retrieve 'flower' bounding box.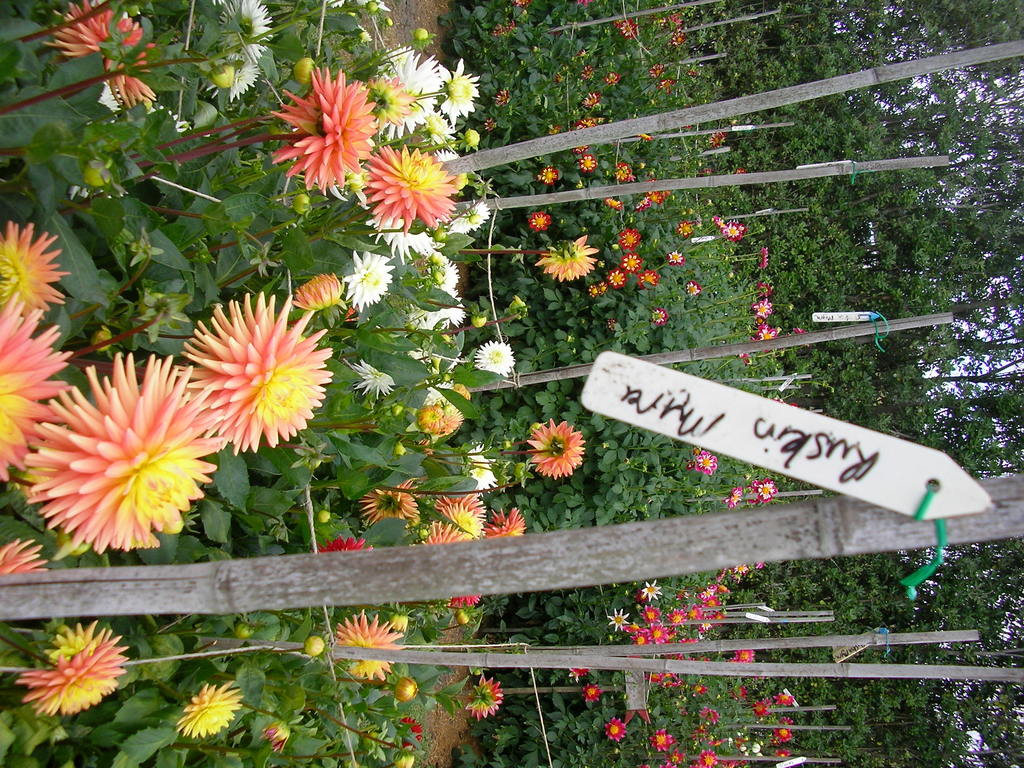
Bounding box: box(585, 684, 604, 700).
